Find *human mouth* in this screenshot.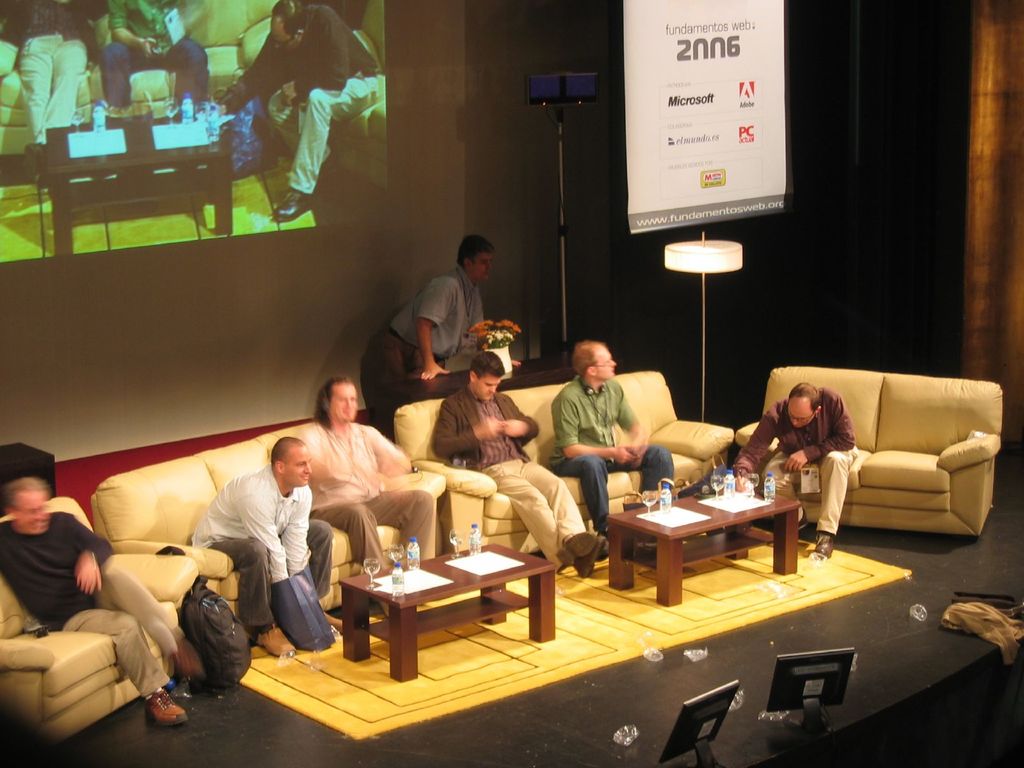
The bounding box for *human mouth* is x1=300, y1=474, x2=310, y2=481.
